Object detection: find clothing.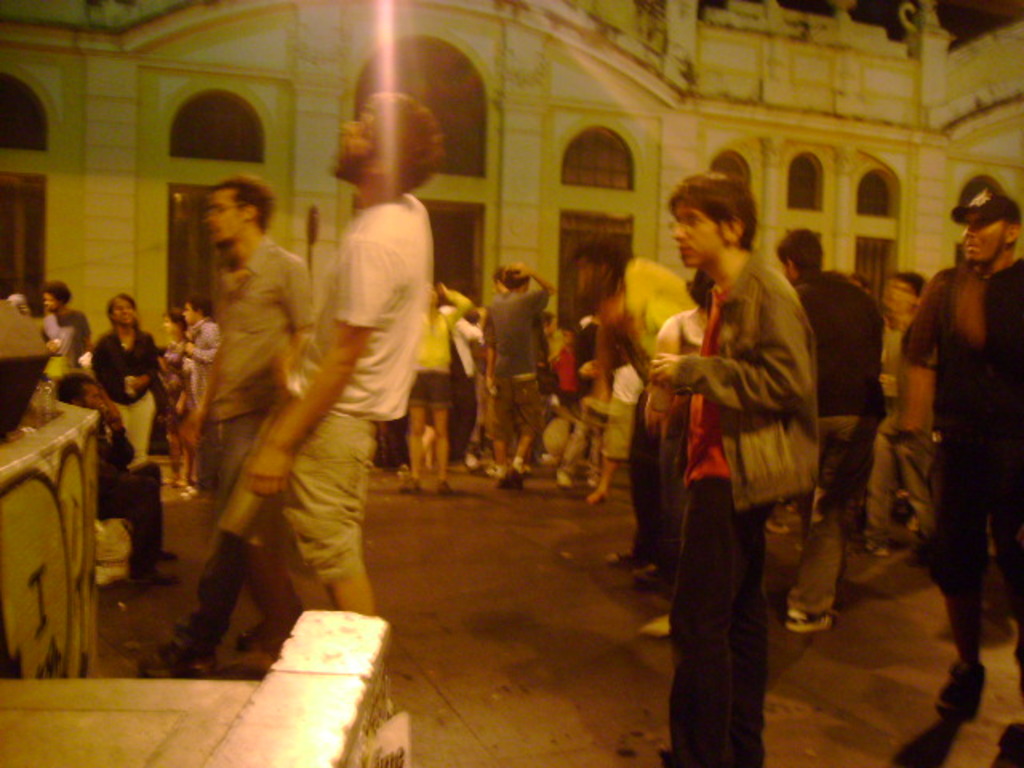
{"left": 46, "top": 315, "right": 96, "bottom": 374}.
